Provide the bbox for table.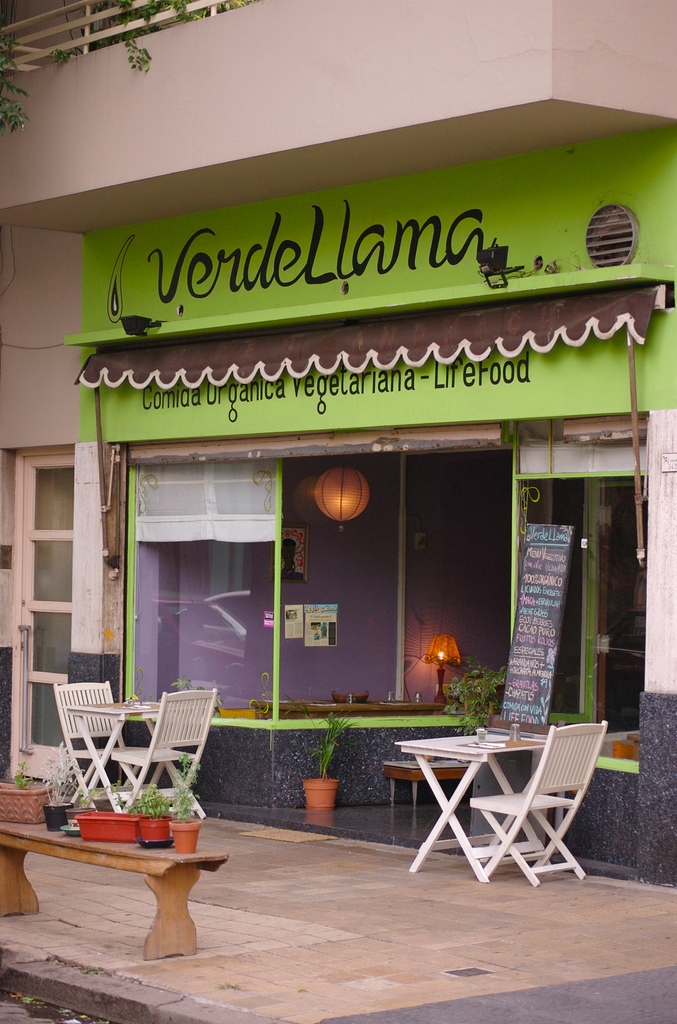
369,718,614,874.
